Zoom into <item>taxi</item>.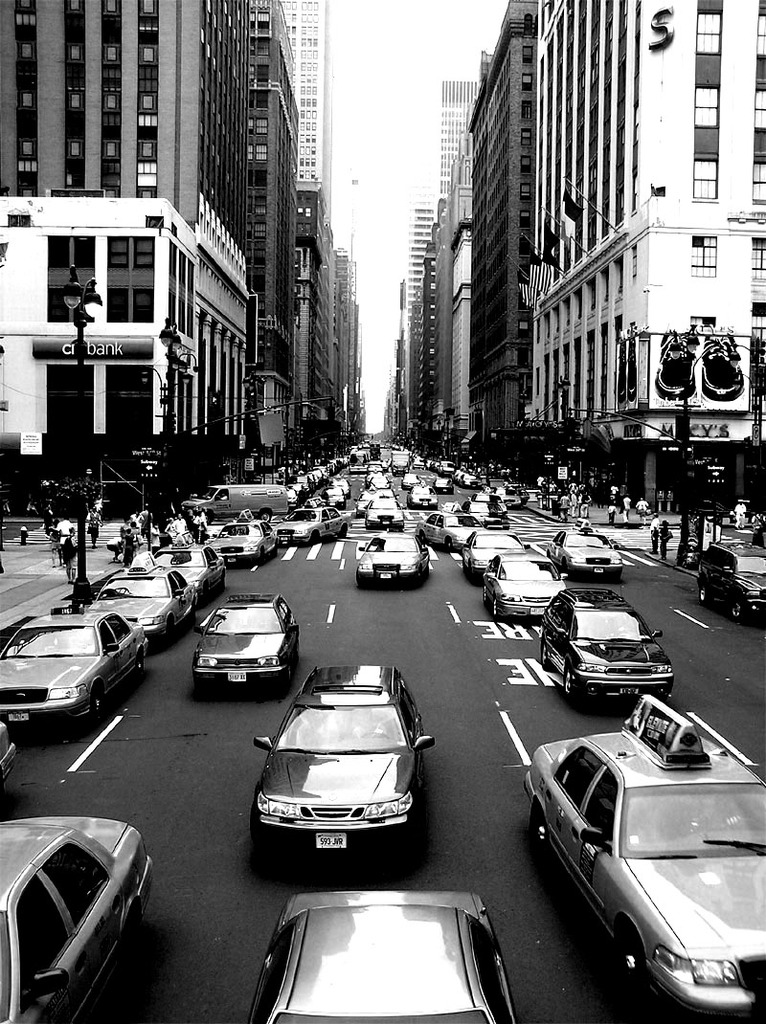
Zoom target: BBox(539, 514, 622, 579).
